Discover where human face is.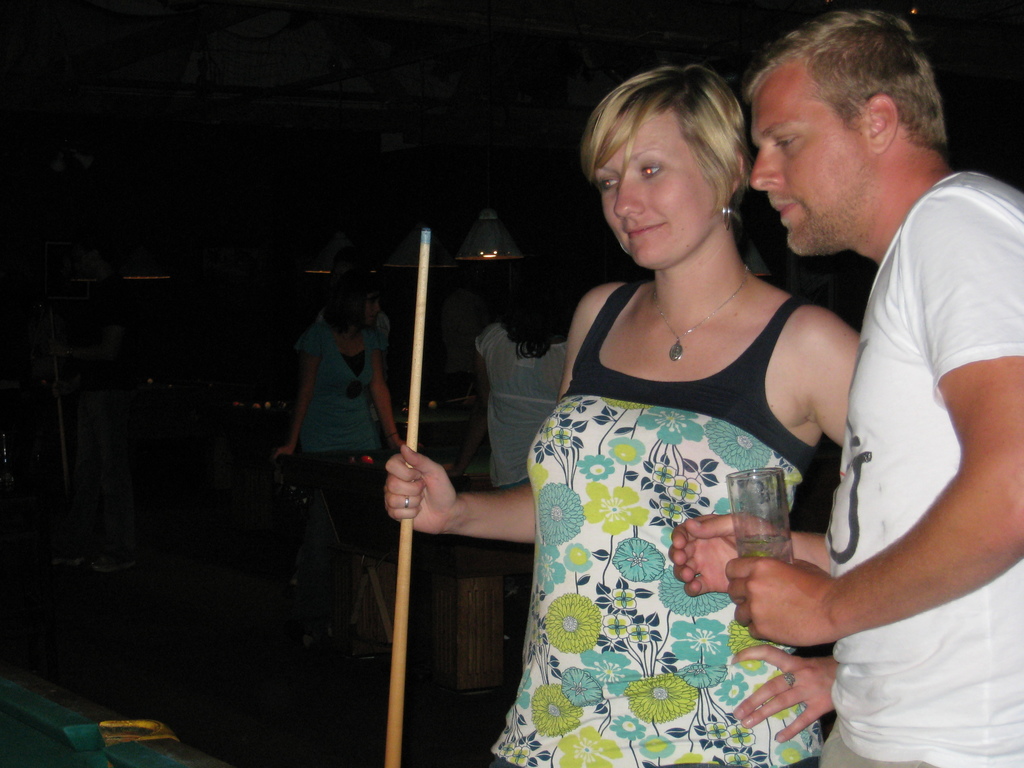
Discovered at BBox(363, 288, 380, 329).
